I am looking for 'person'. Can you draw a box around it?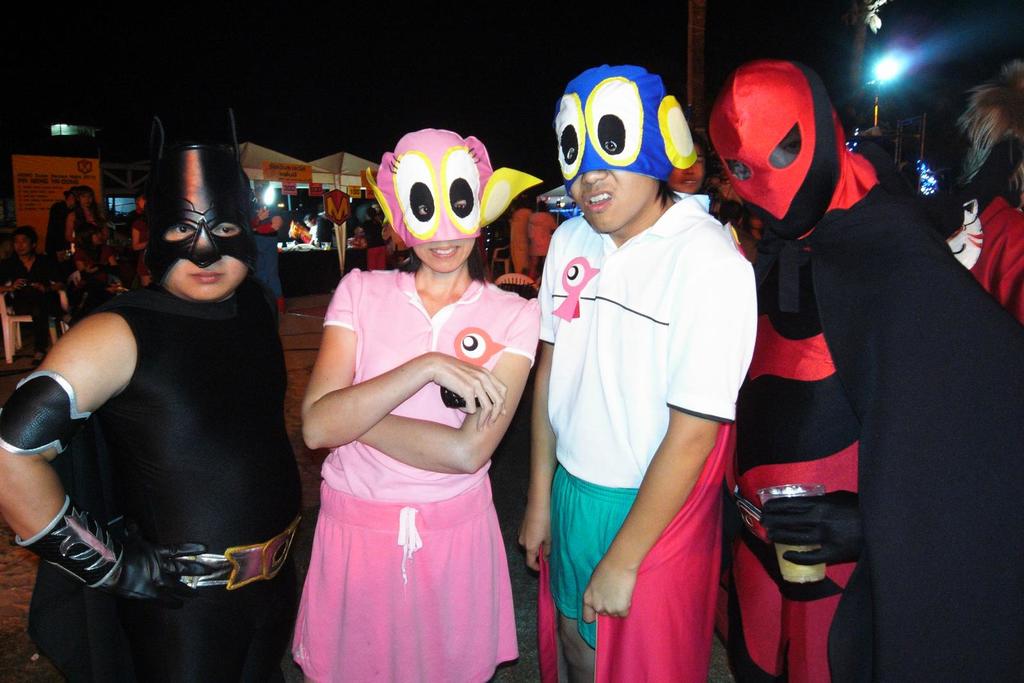
Sure, the bounding box is (283, 127, 541, 682).
